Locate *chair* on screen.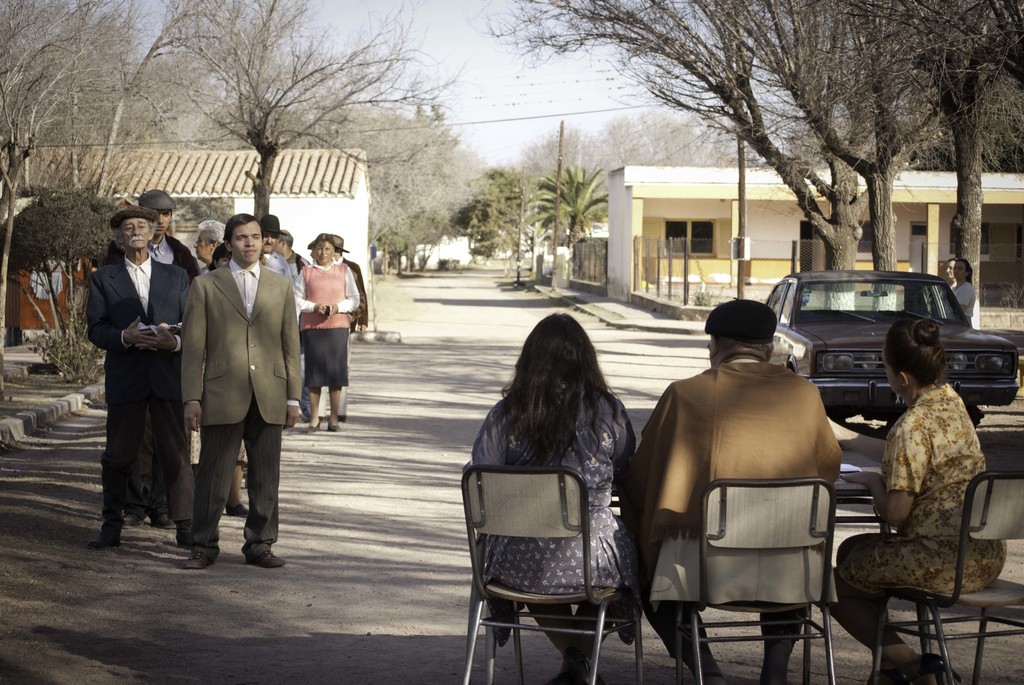
On screen at Rect(637, 484, 828, 684).
